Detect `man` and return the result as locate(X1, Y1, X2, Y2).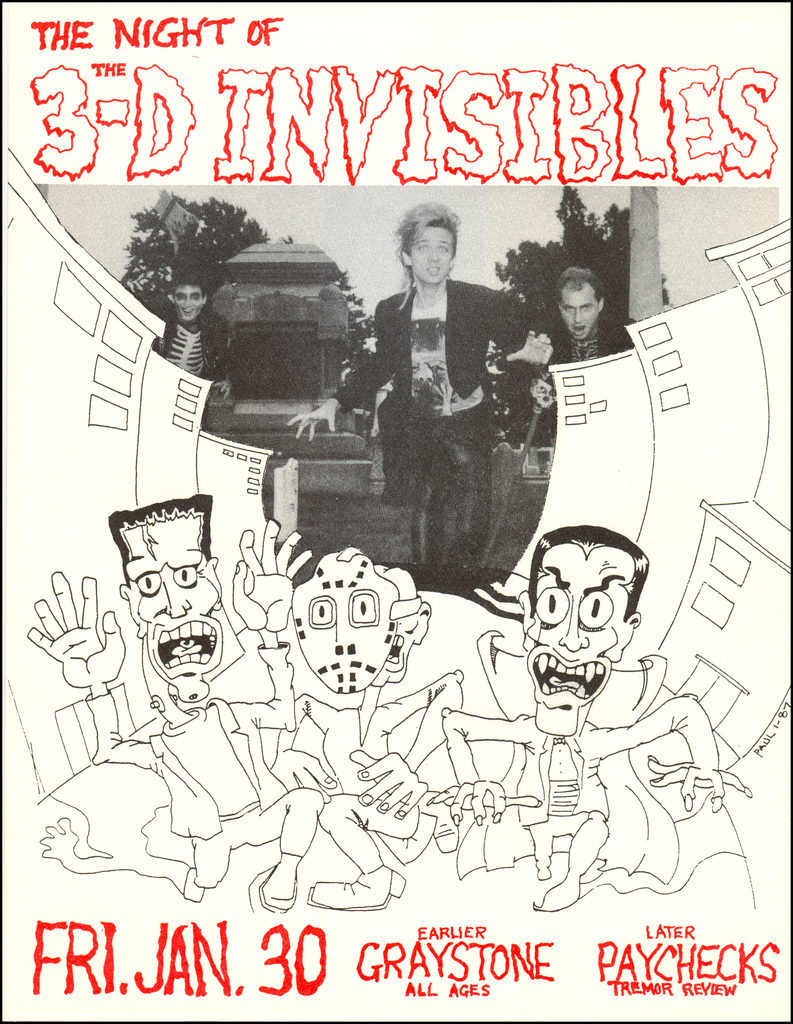
locate(432, 524, 750, 913).
